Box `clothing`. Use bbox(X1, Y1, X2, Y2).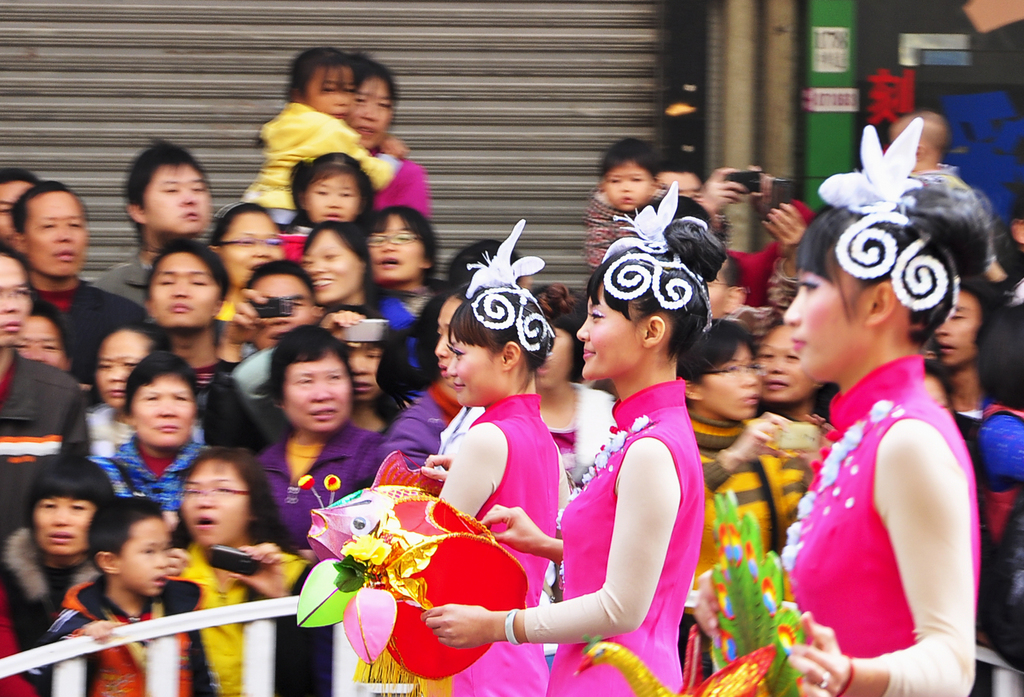
bbox(58, 578, 212, 694).
